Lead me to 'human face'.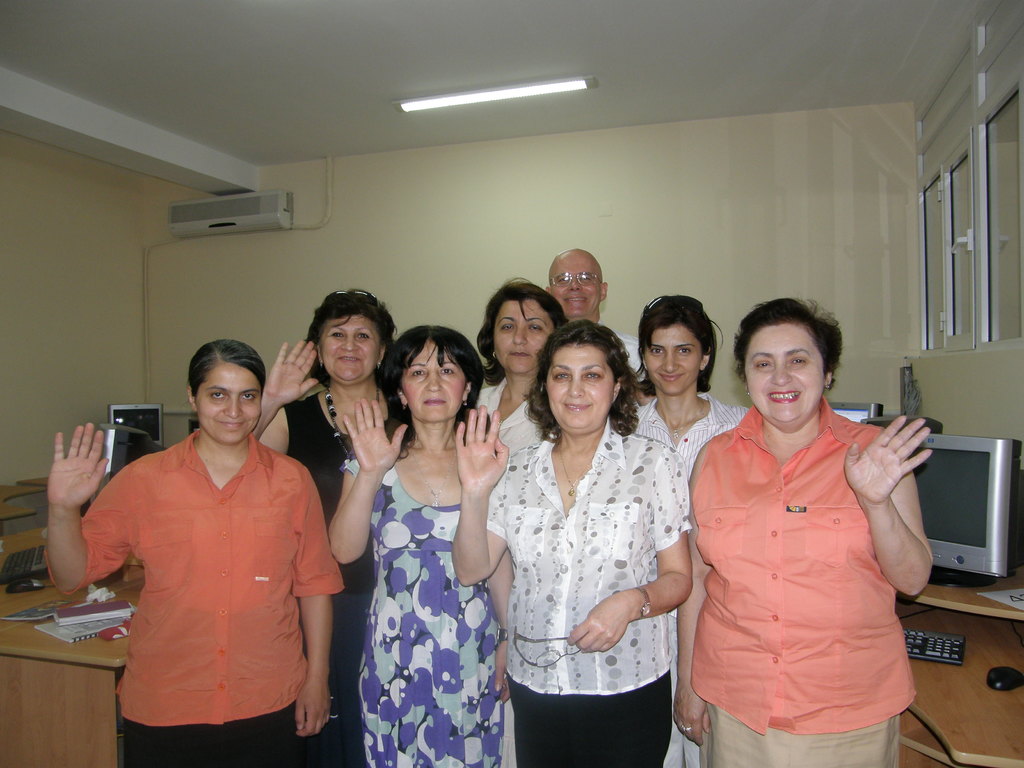
Lead to detection(554, 257, 599, 317).
